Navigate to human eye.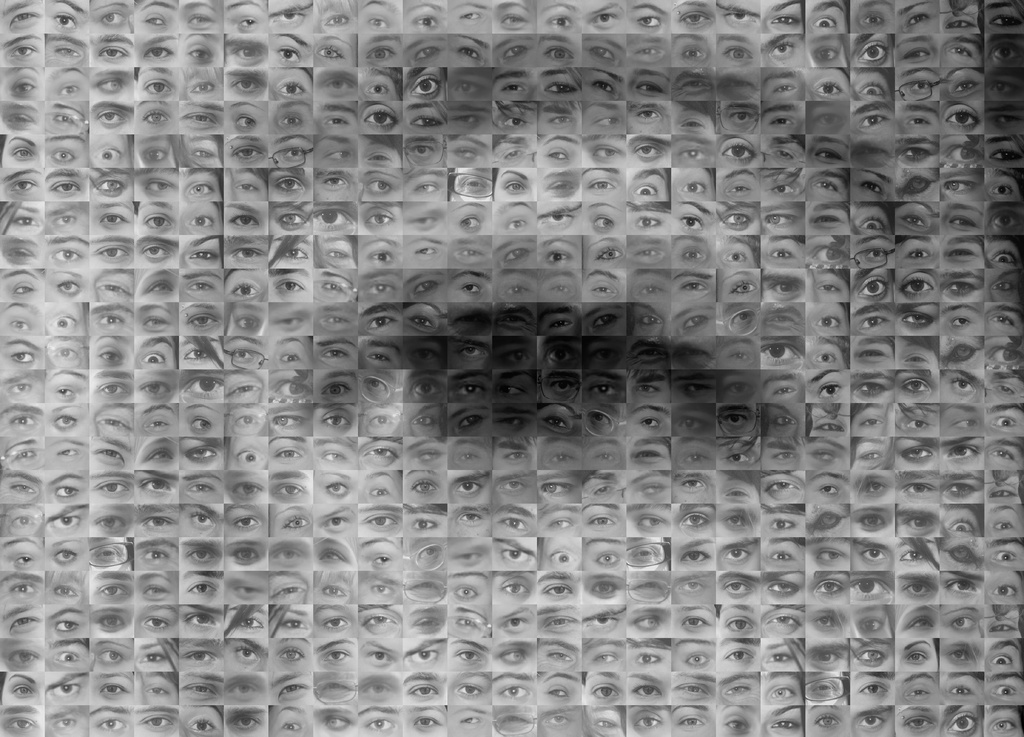
Navigation target: [550,378,575,393].
